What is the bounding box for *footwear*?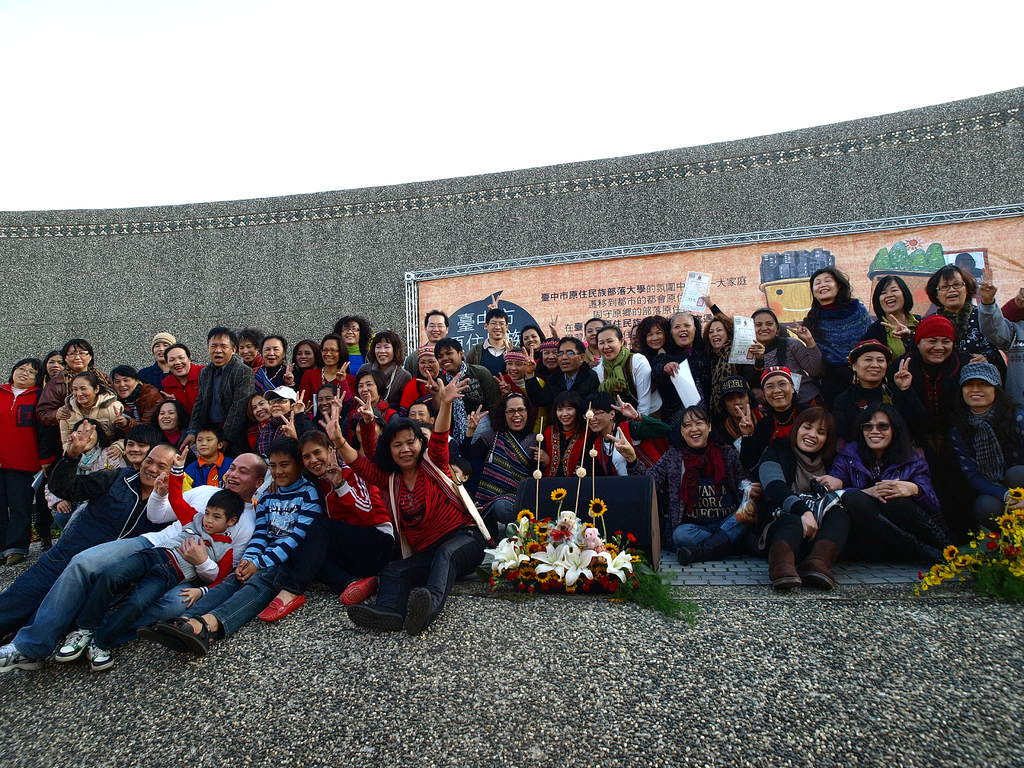
bbox(675, 541, 696, 563).
